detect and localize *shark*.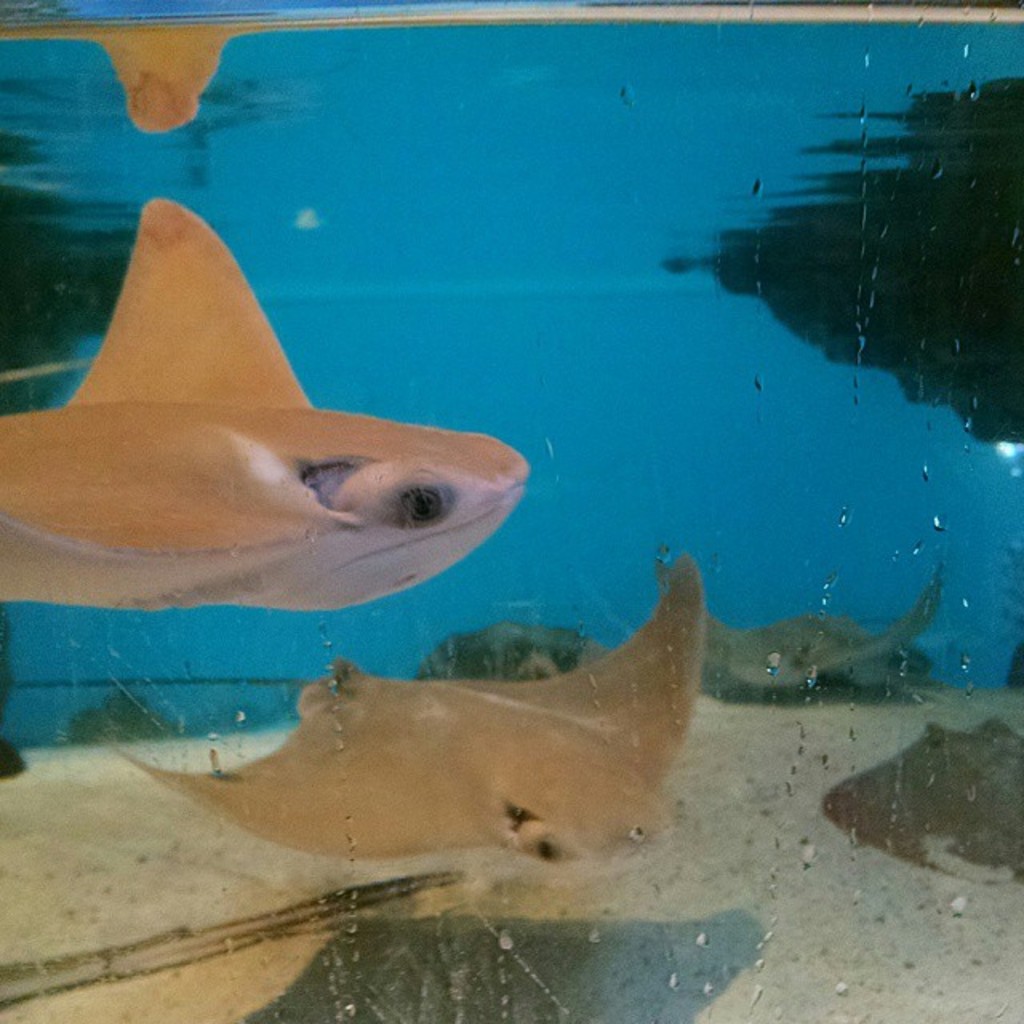
Localized at <region>0, 202, 525, 616</region>.
